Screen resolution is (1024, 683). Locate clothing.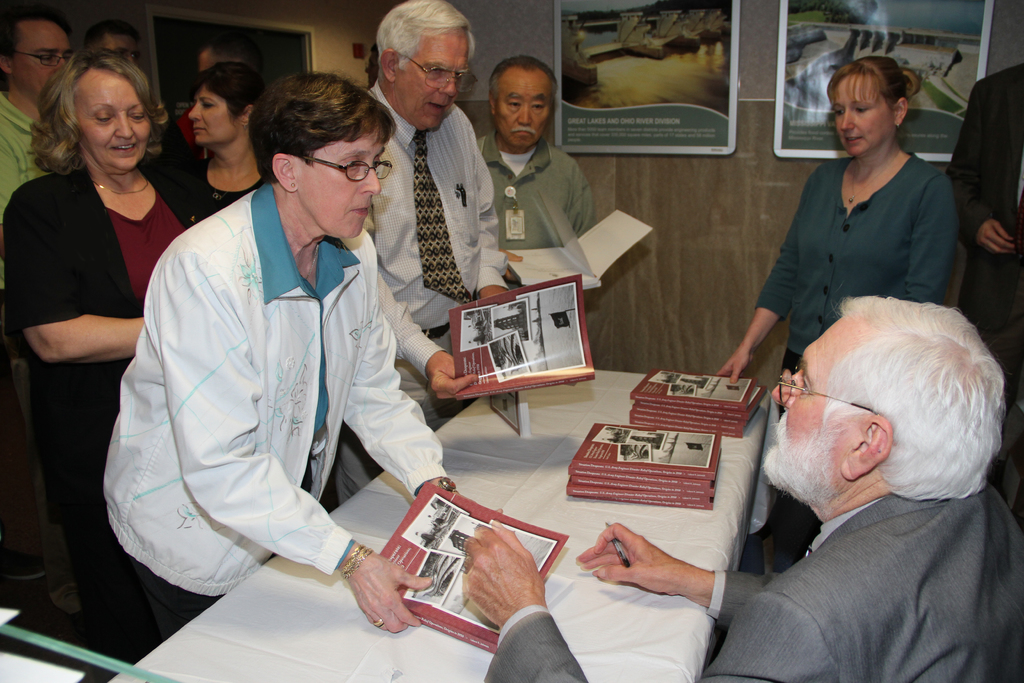
BBox(163, 148, 273, 228).
